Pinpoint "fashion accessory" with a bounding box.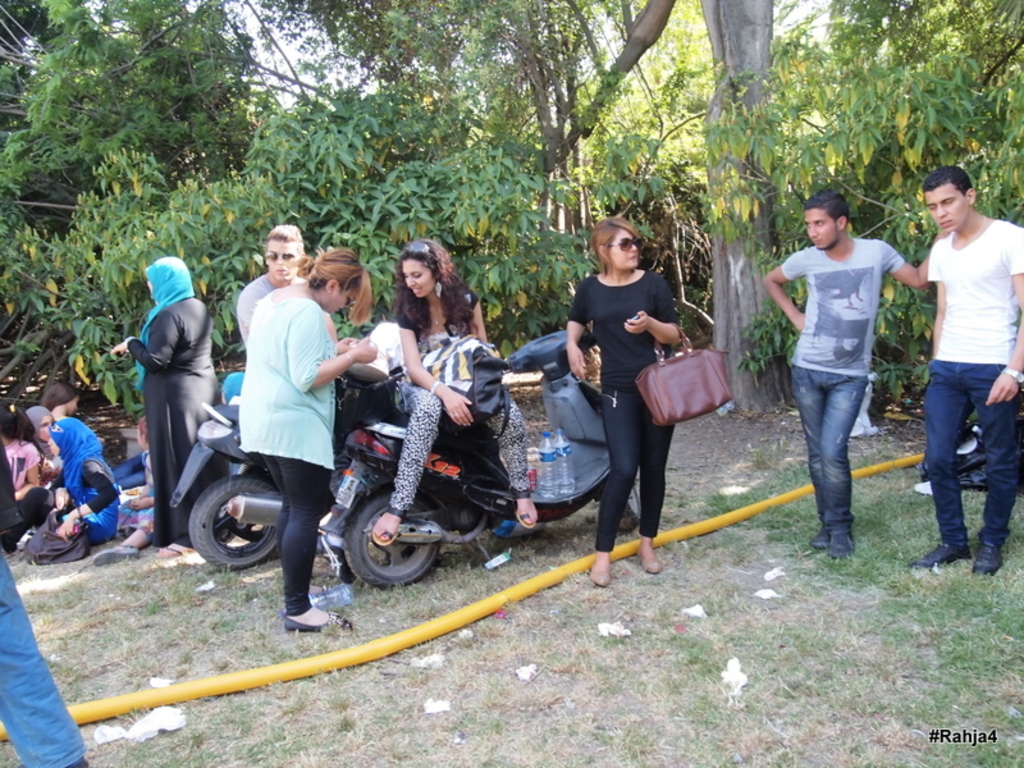
l=605, t=238, r=648, b=252.
